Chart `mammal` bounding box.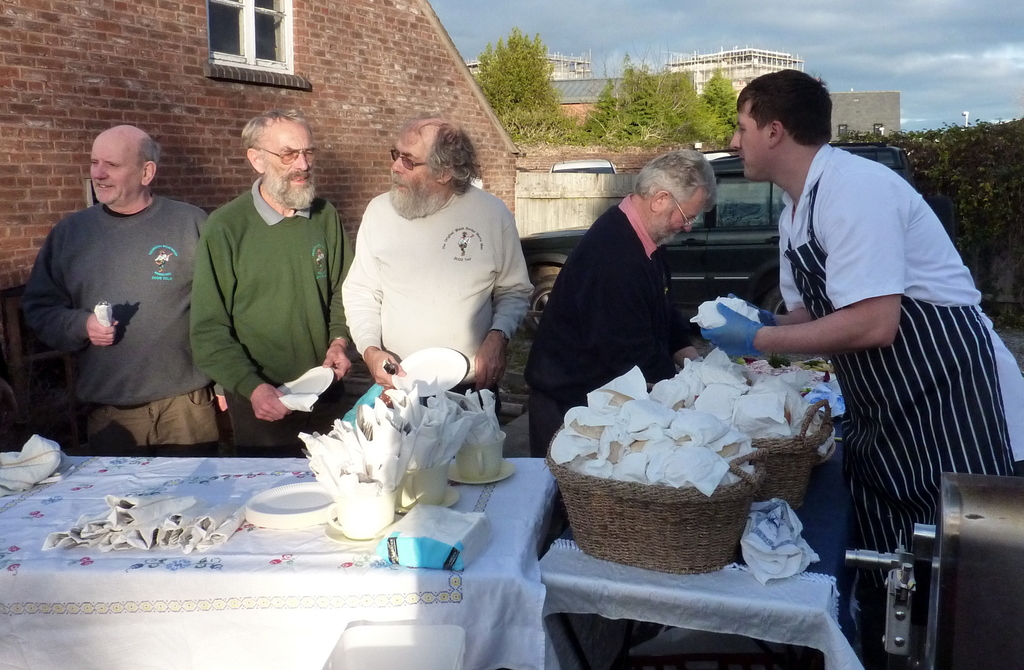
Charted: <box>517,147,721,458</box>.
